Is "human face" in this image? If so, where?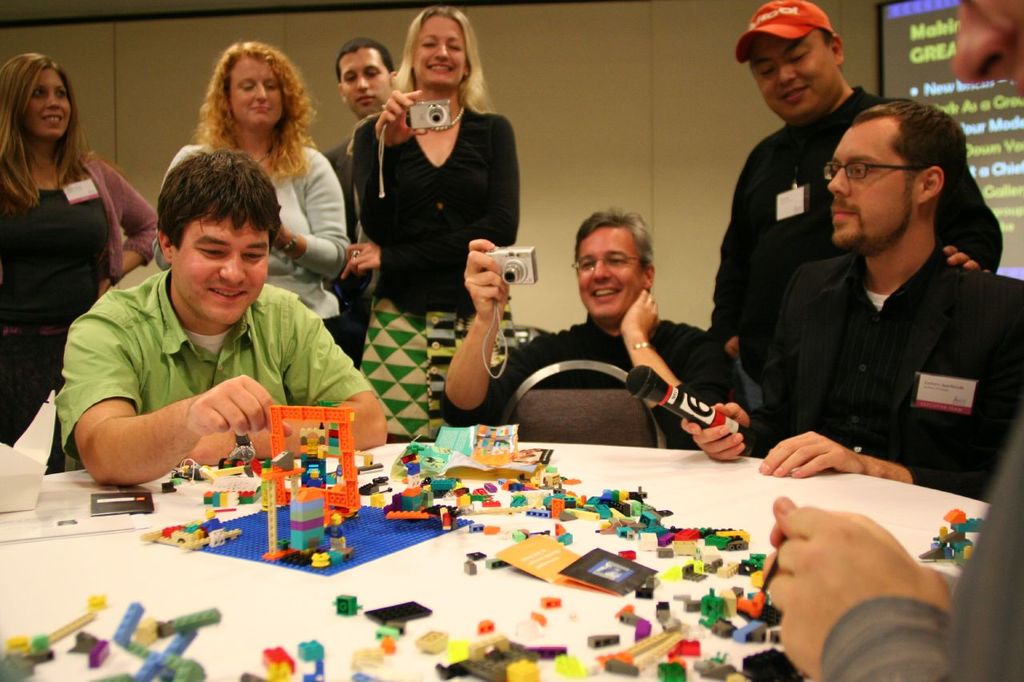
Yes, at BBox(754, 31, 836, 122).
